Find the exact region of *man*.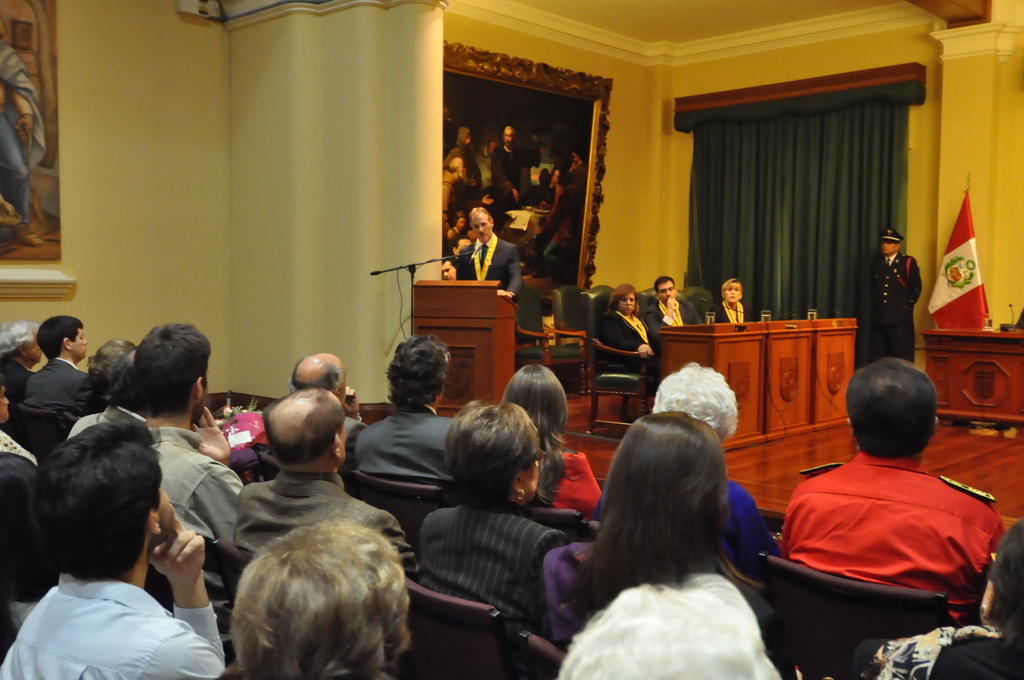
Exact region: Rect(871, 229, 924, 366).
